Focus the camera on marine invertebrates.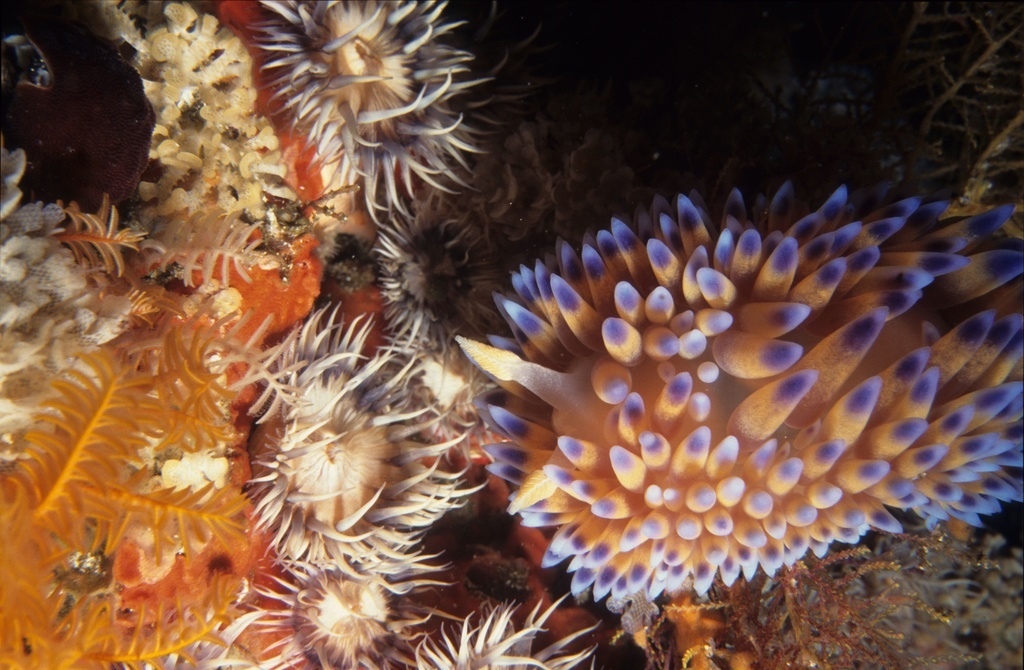
Focus region: 451:143:1016:632.
